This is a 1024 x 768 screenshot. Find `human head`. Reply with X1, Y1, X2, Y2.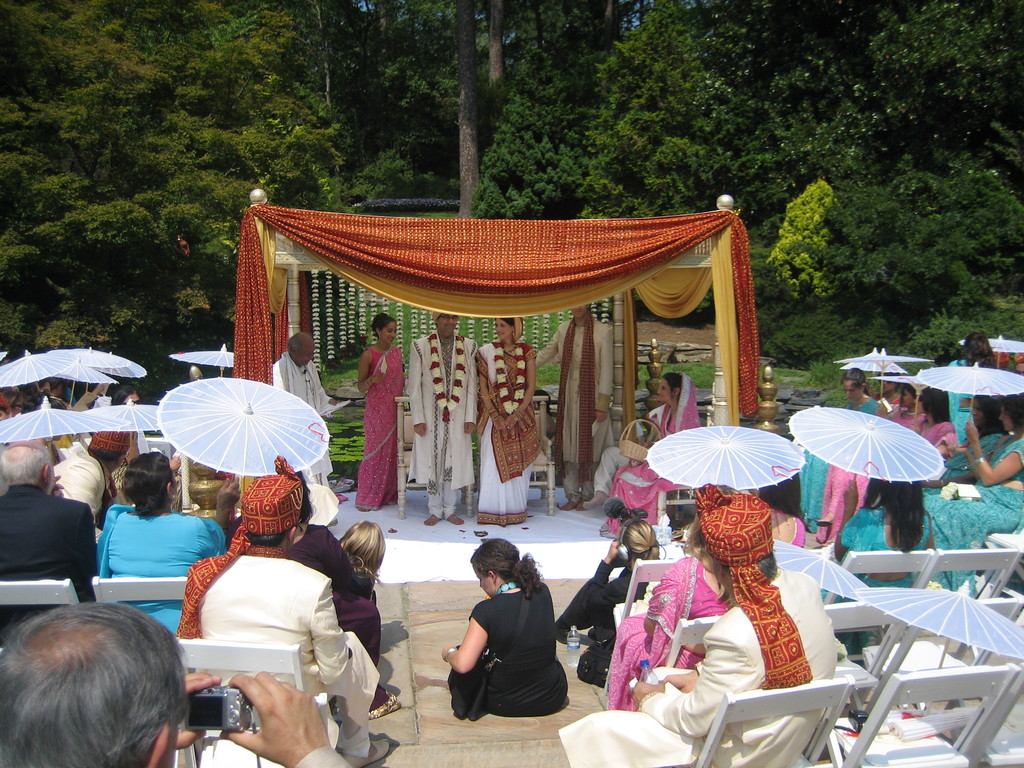
470, 536, 523, 598.
